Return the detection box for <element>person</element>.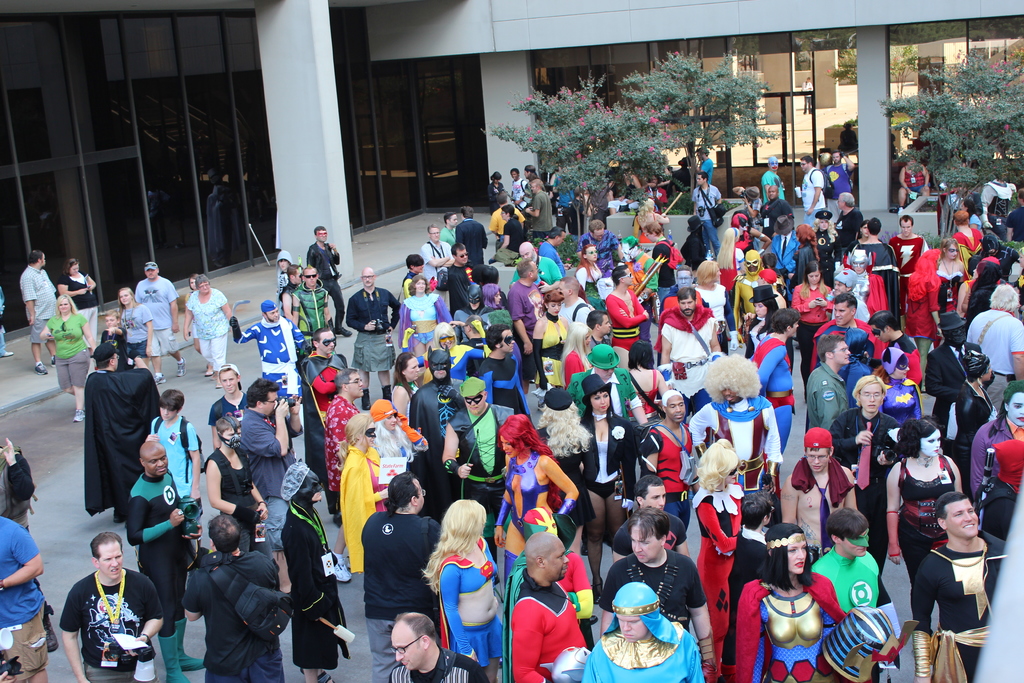
(left=809, top=515, right=918, bottom=682).
